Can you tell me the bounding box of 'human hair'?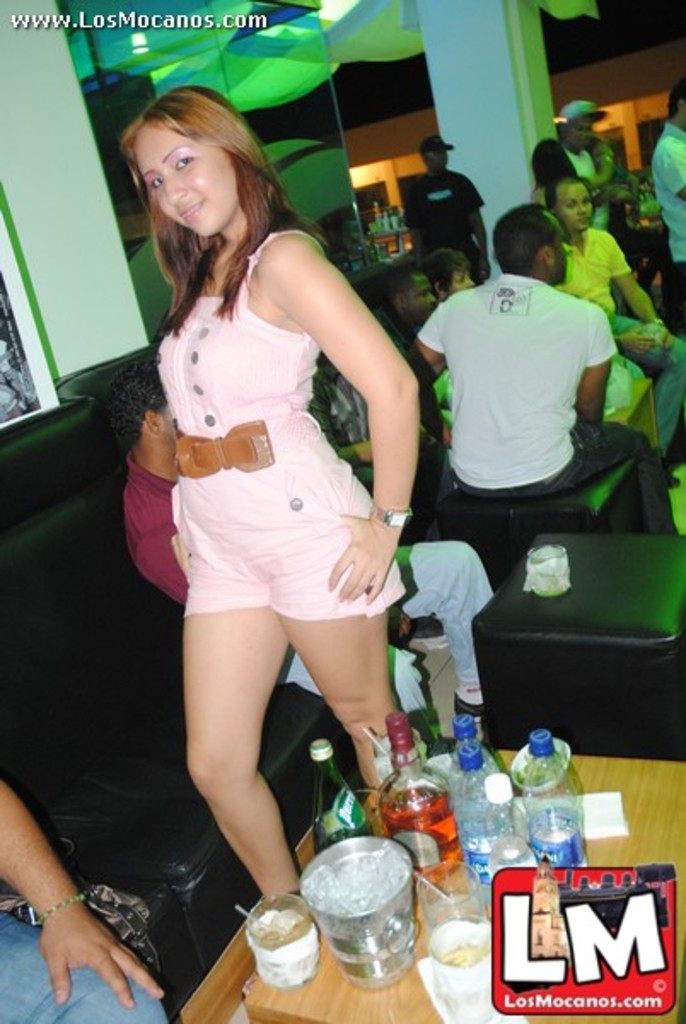
666 75 684 118.
